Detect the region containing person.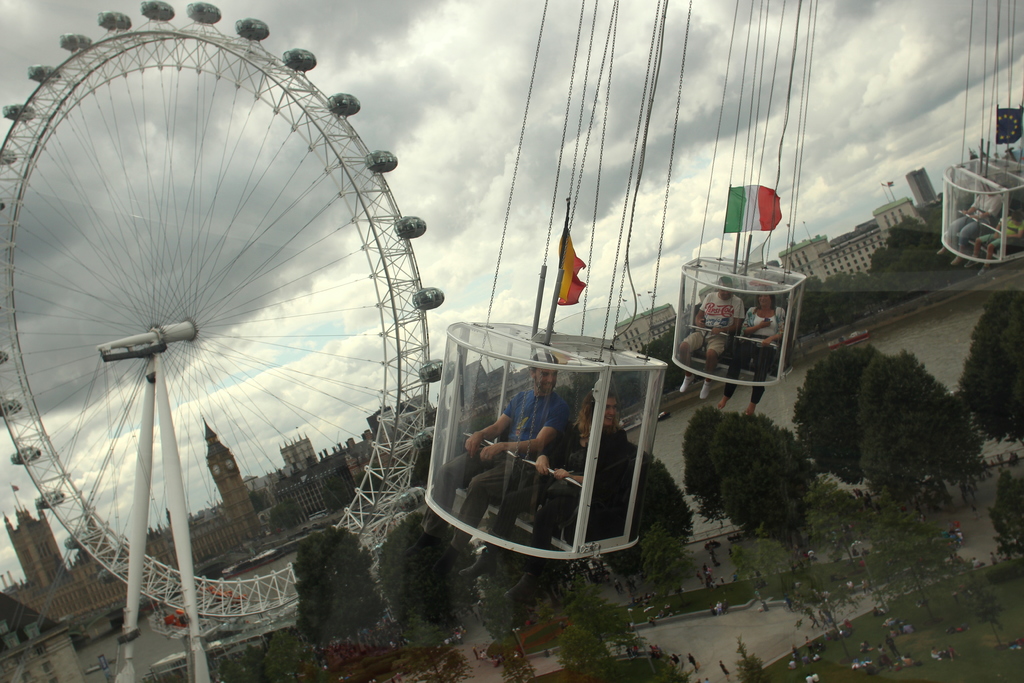
<region>965, 556, 977, 571</region>.
